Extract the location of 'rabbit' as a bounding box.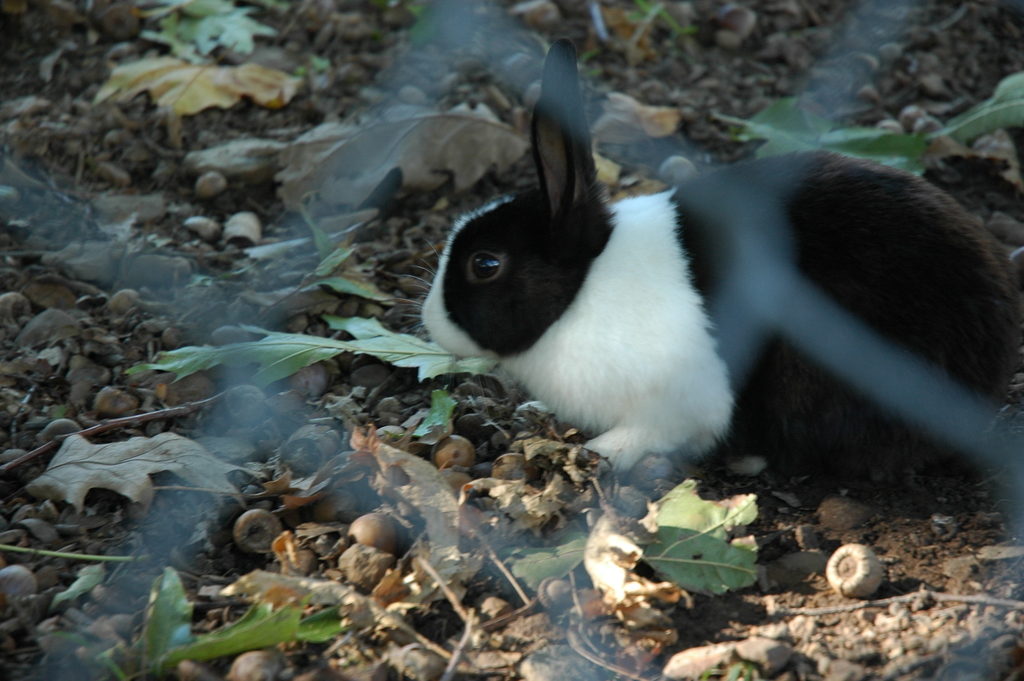
box(406, 35, 1002, 480).
